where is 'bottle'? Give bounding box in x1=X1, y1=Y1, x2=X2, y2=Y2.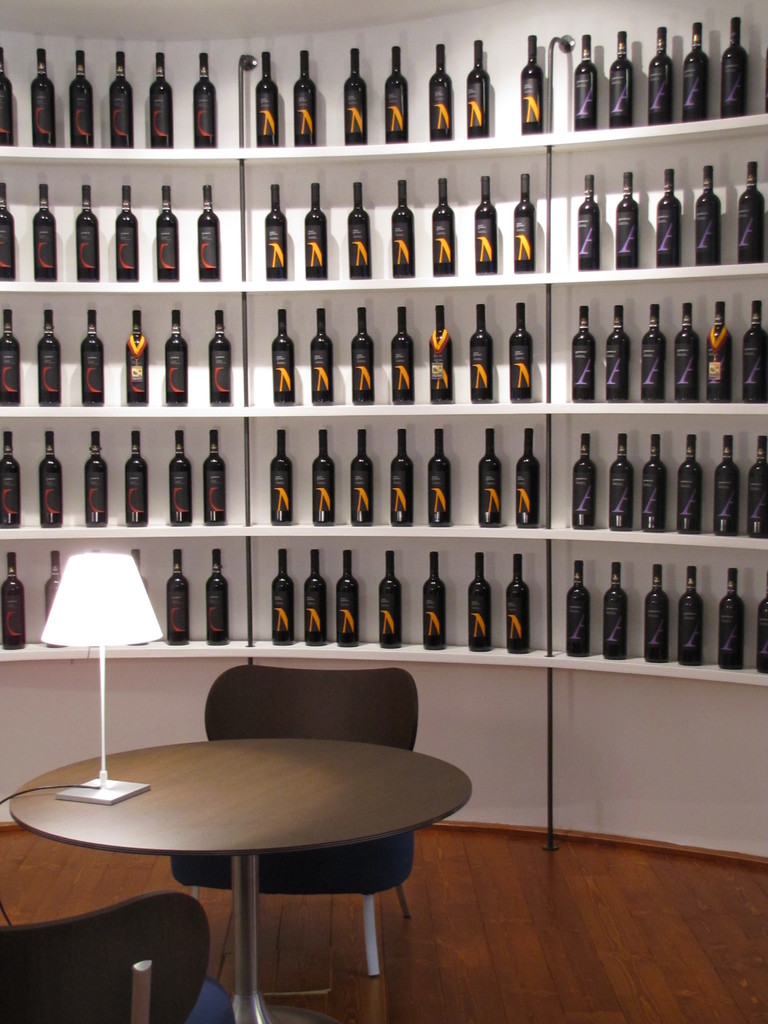
x1=676, y1=434, x2=705, y2=539.
